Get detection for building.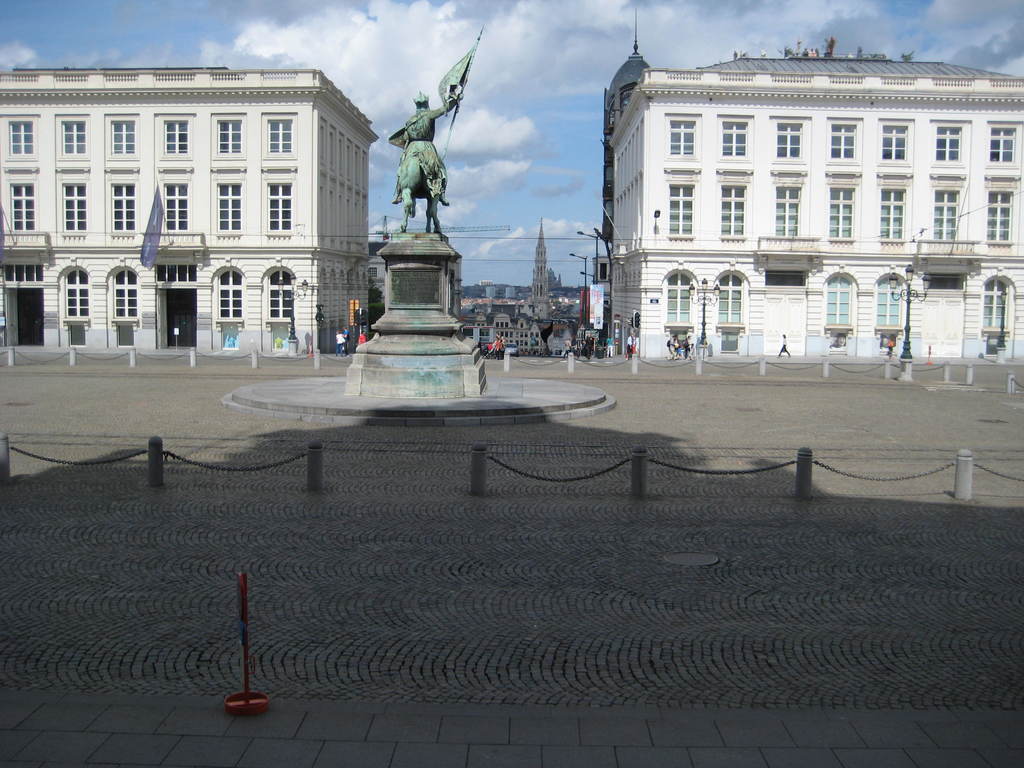
Detection: 598 3 1023 359.
